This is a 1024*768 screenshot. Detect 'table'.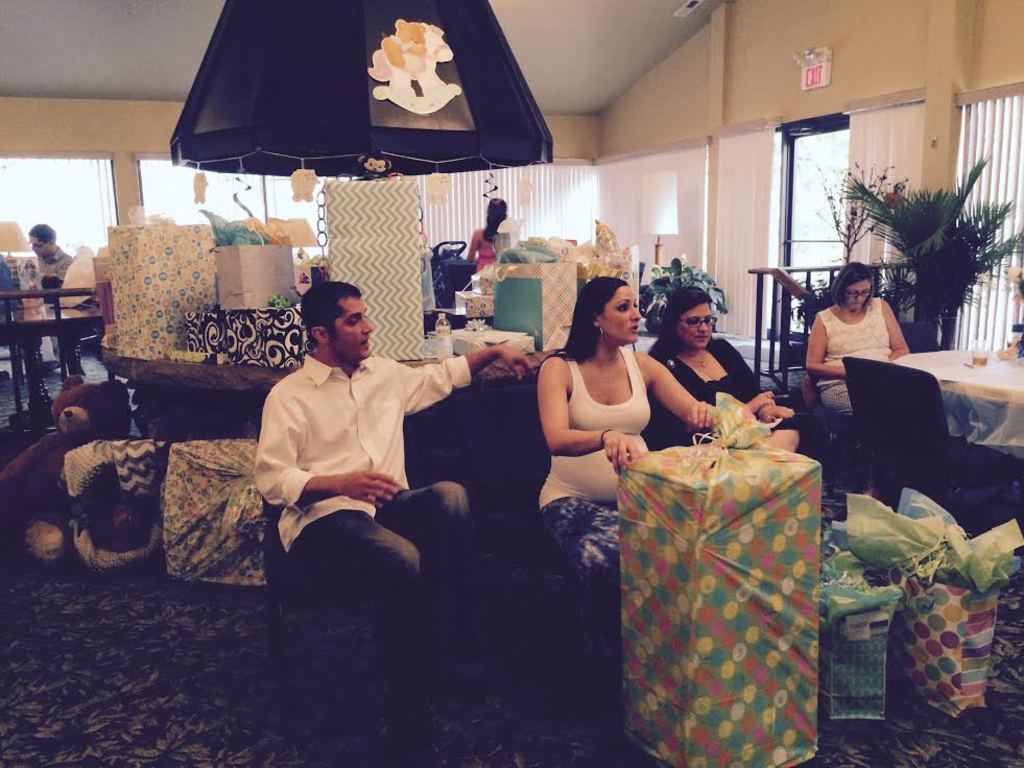
0:279:101:392.
